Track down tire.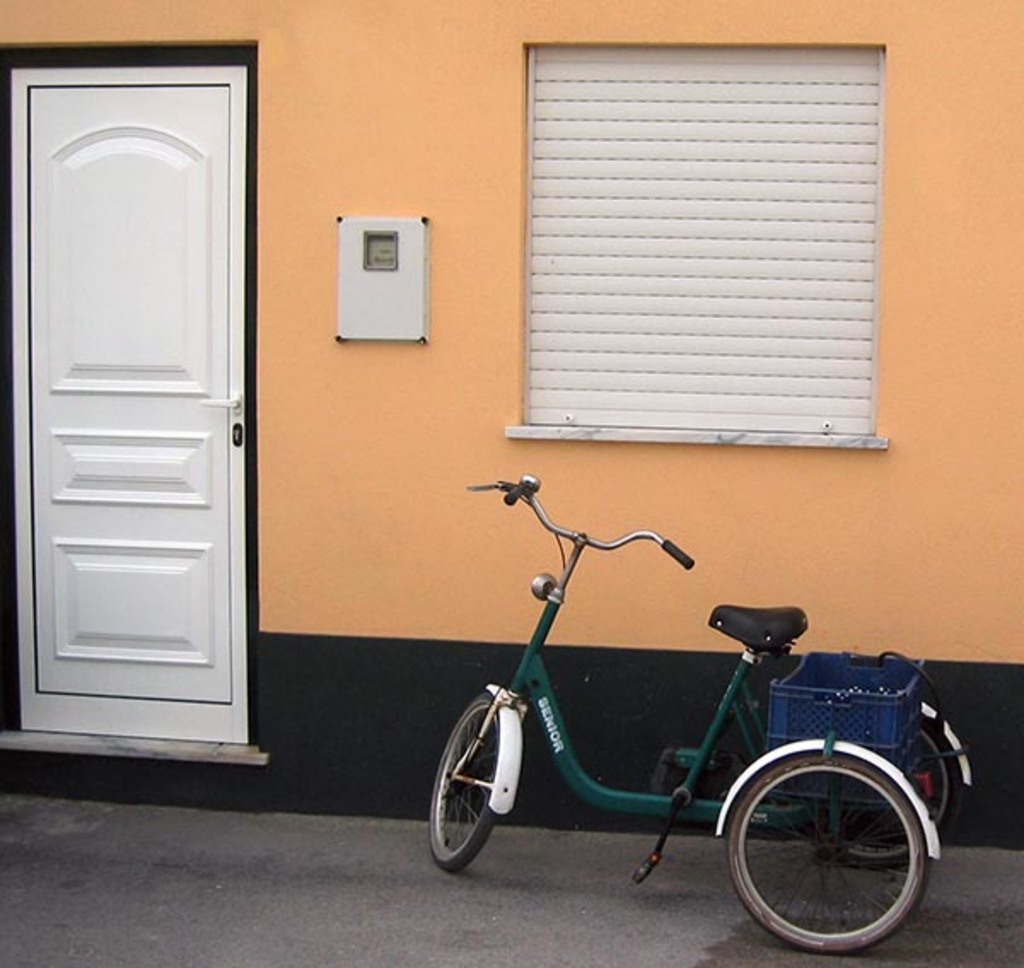
Tracked to pyautogui.locateOnScreen(806, 724, 957, 866).
